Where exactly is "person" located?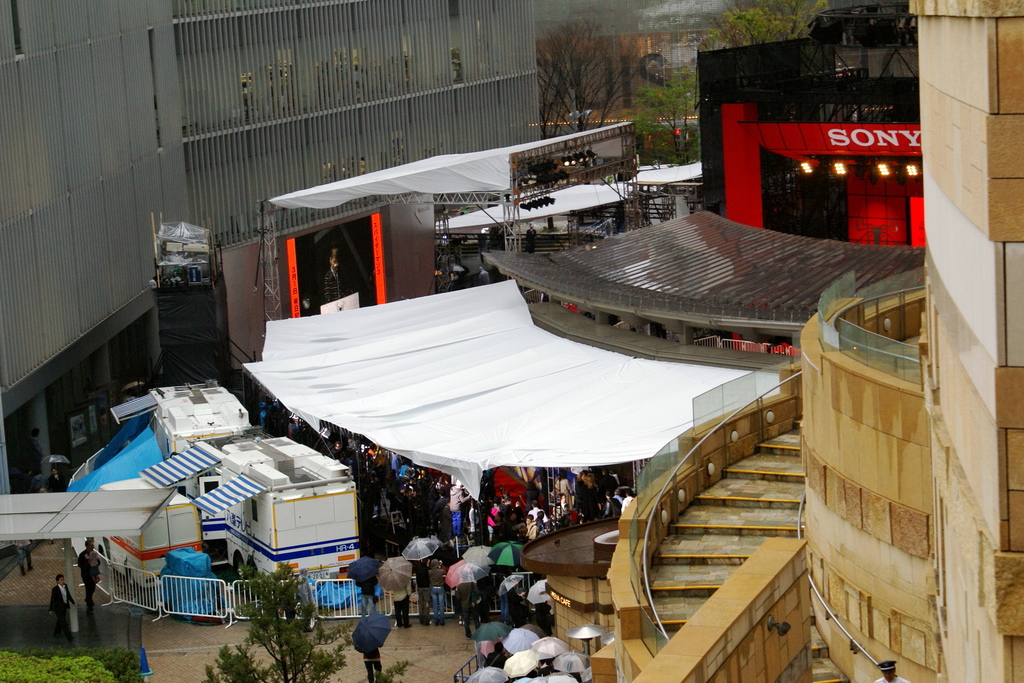
Its bounding box is [x1=79, y1=539, x2=99, y2=625].
